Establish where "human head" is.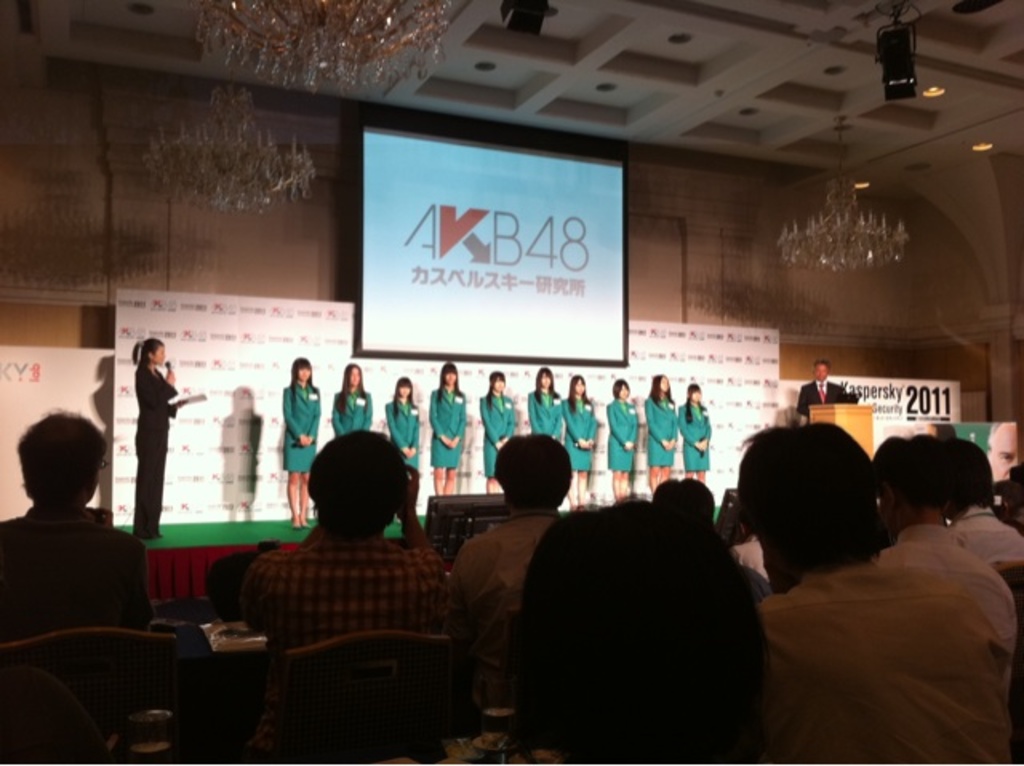
Established at (left=341, top=361, right=365, bottom=389).
